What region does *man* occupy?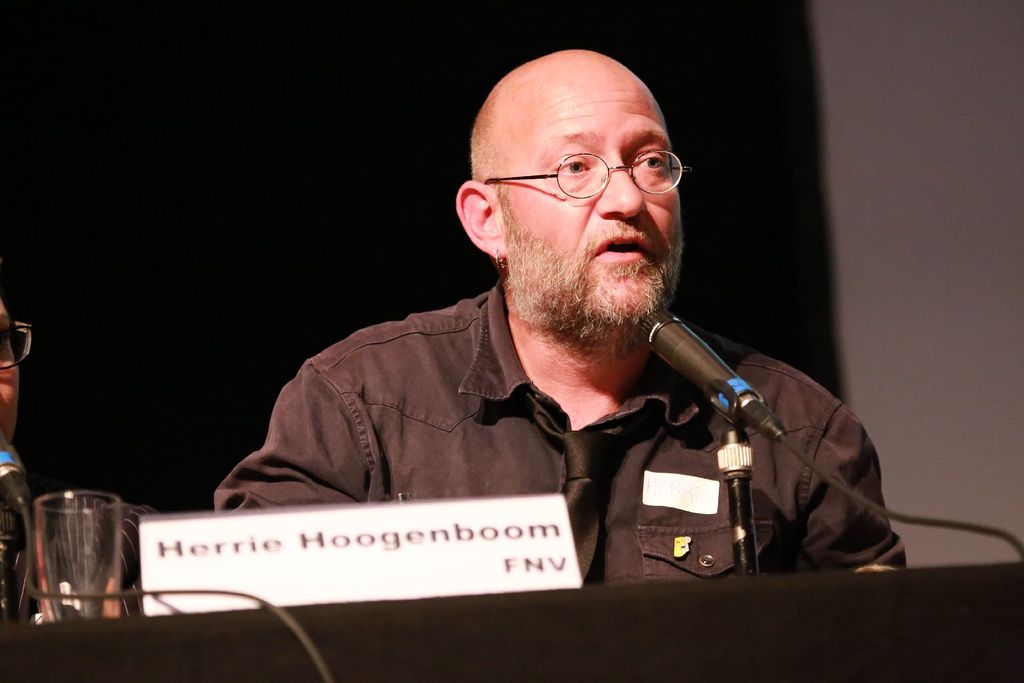
region(175, 42, 926, 604).
